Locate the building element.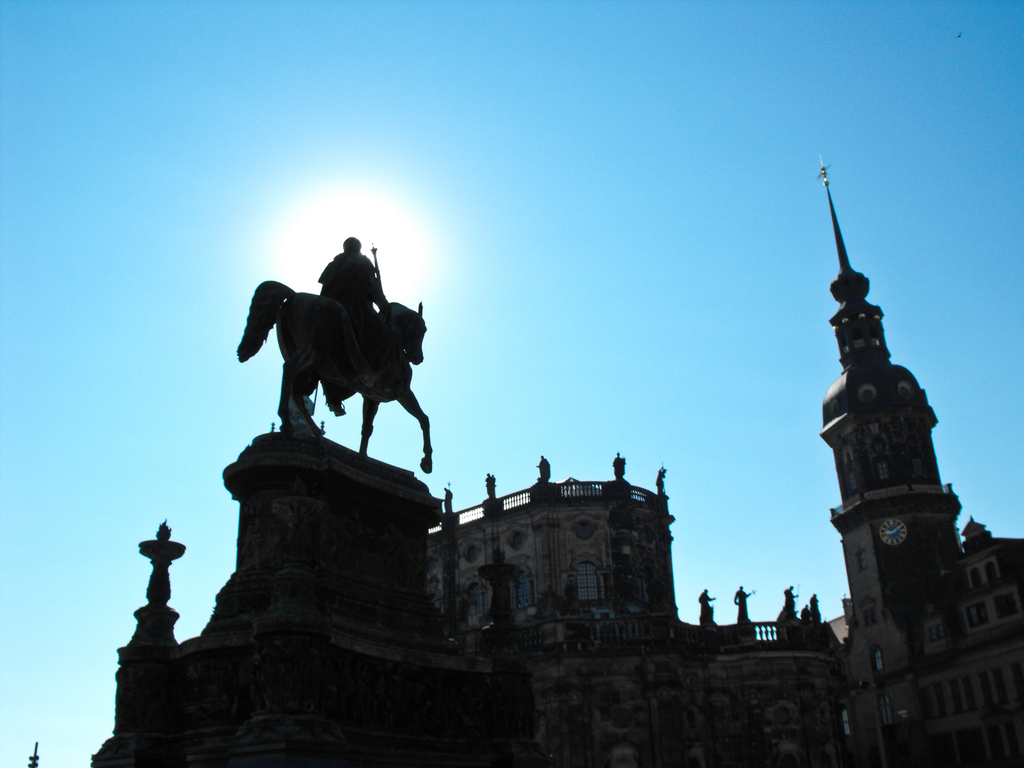
Element bbox: box(426, 154, 1023, 767).
